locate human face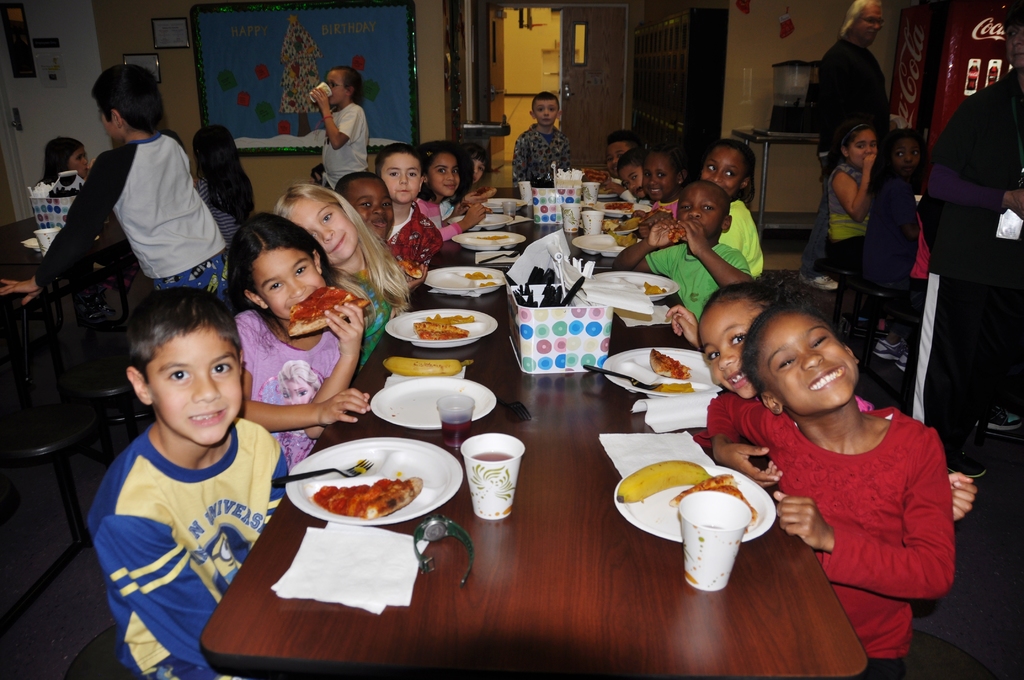
bbox=(640, 157, 681, 199)
